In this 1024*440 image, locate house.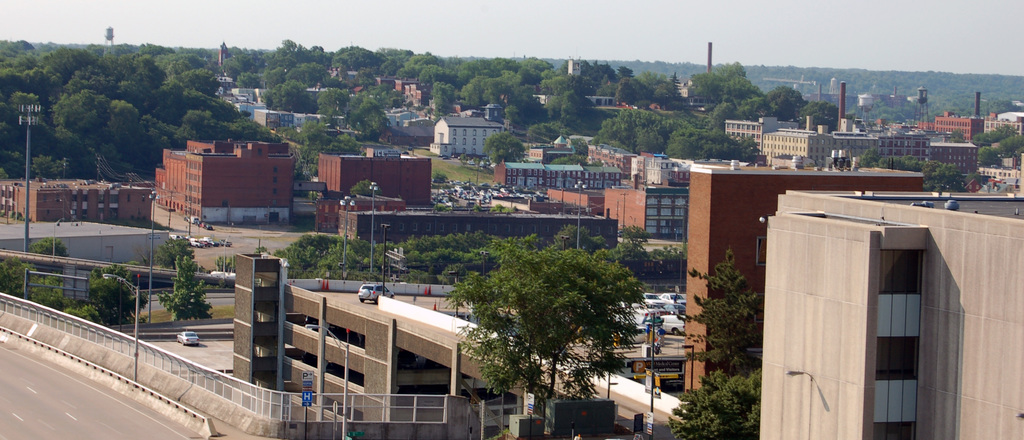
Bounding box: select_region(607, 175, 694, 237).
